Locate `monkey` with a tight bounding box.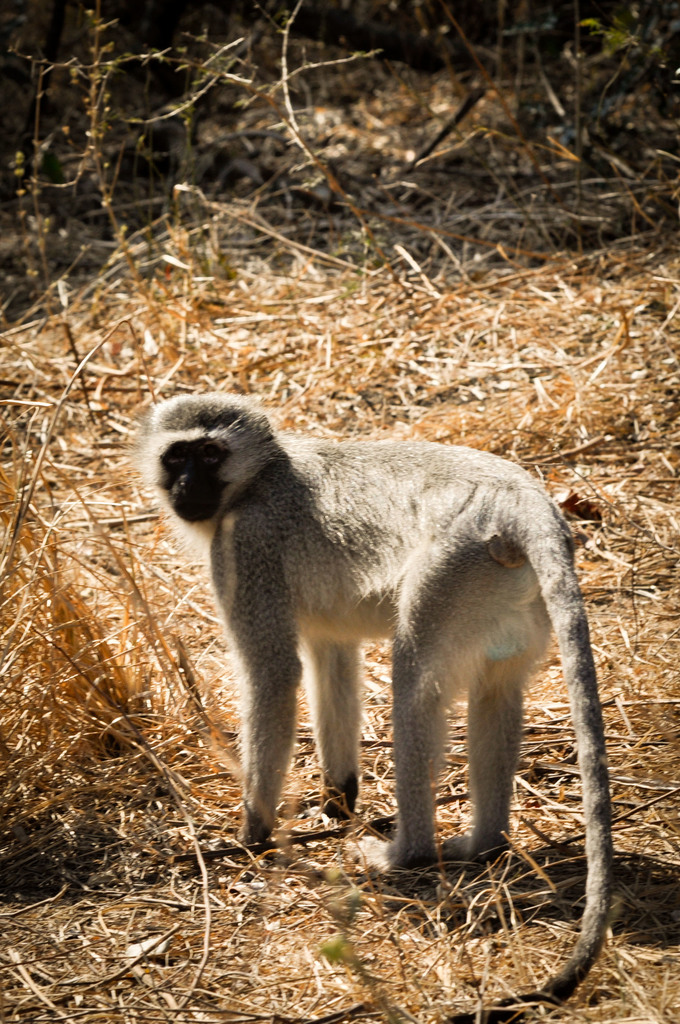
[x1=119, y1=397, x2=596, y2=907].
